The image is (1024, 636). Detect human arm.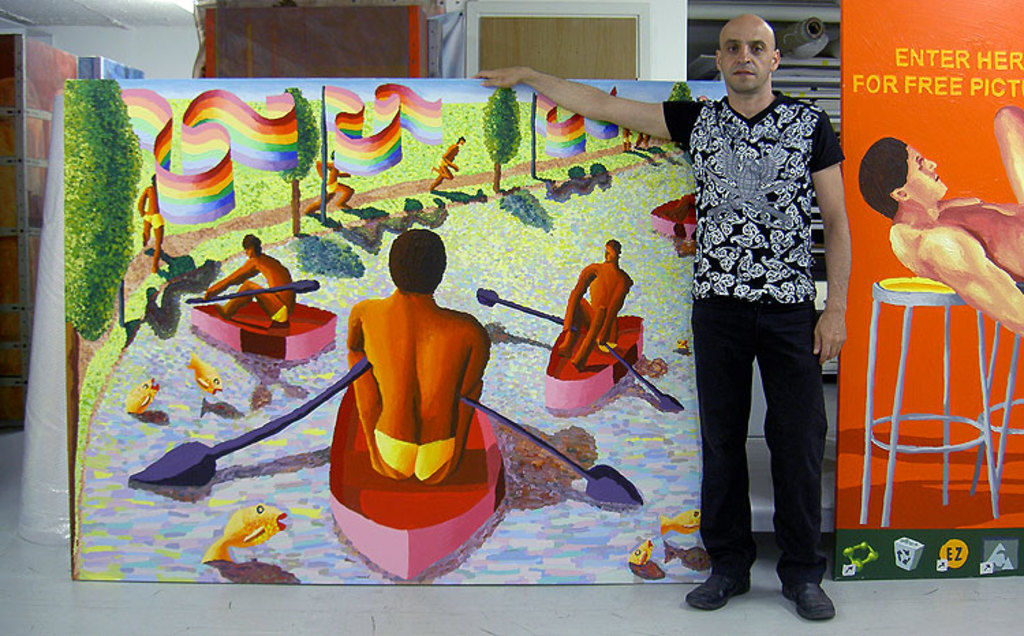
Detection: bbox(810, 108, 855, 360).
